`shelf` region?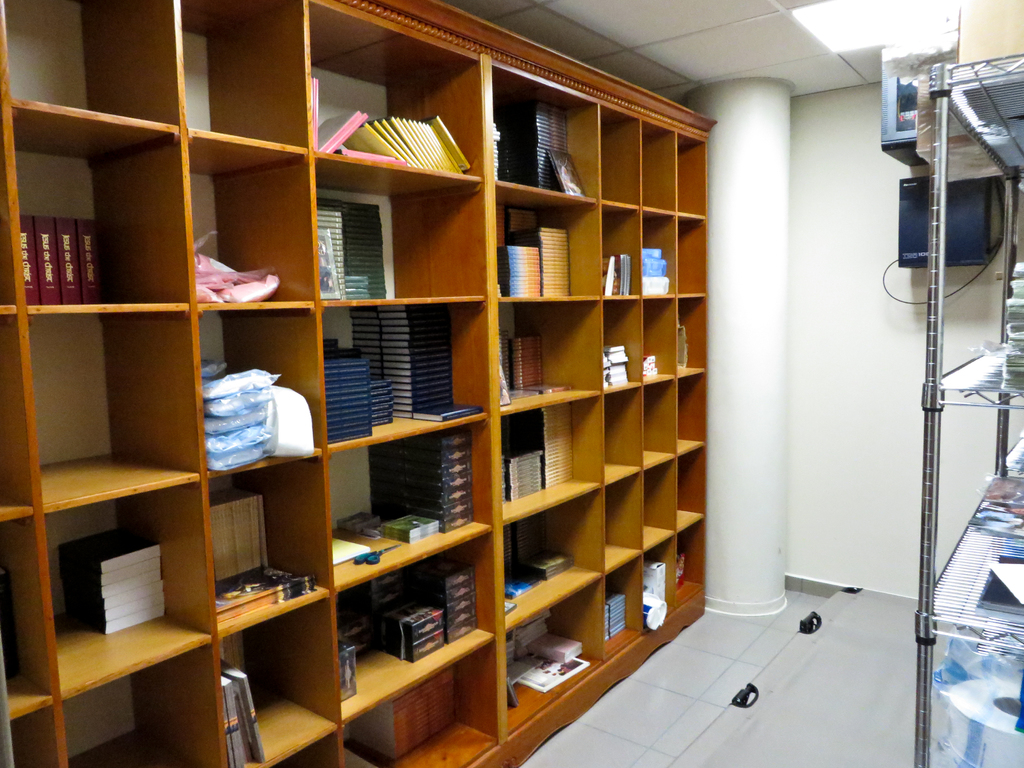
l=638, t=469, r=679, b=538
